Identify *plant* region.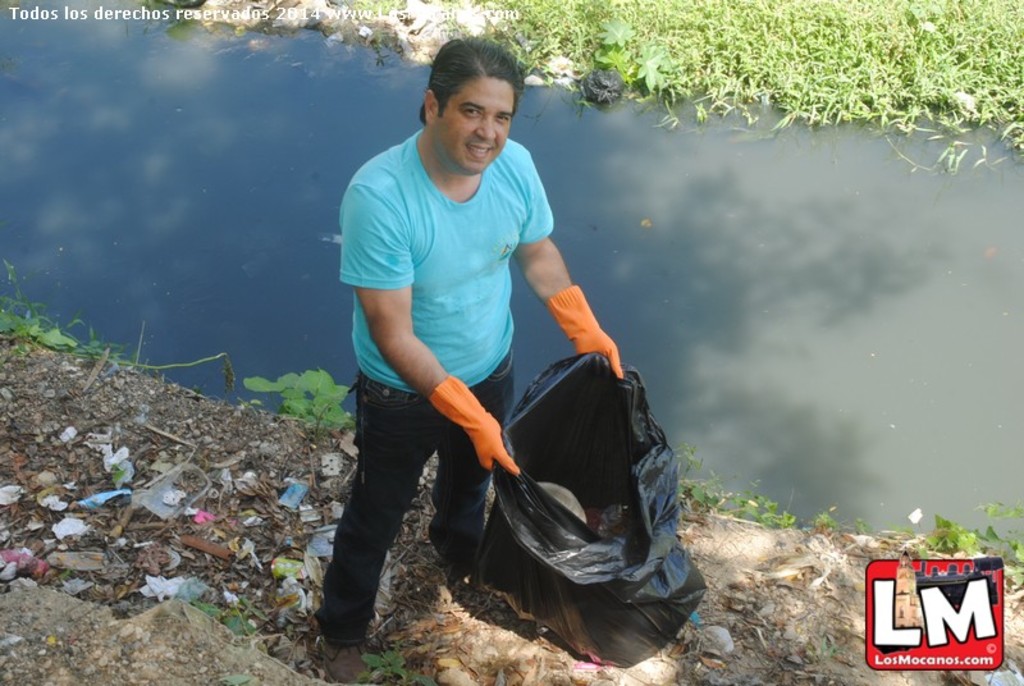
Region: [x1=586, y1=1, x2=699, y2=109].
